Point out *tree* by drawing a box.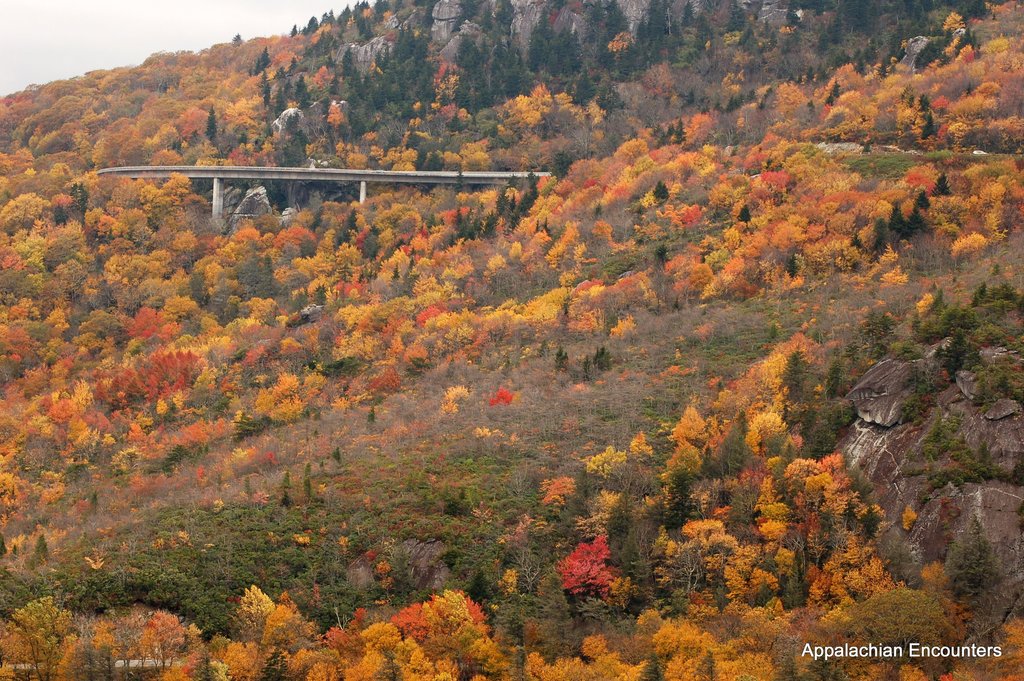
bbox=(346, 204, 358, 231).
